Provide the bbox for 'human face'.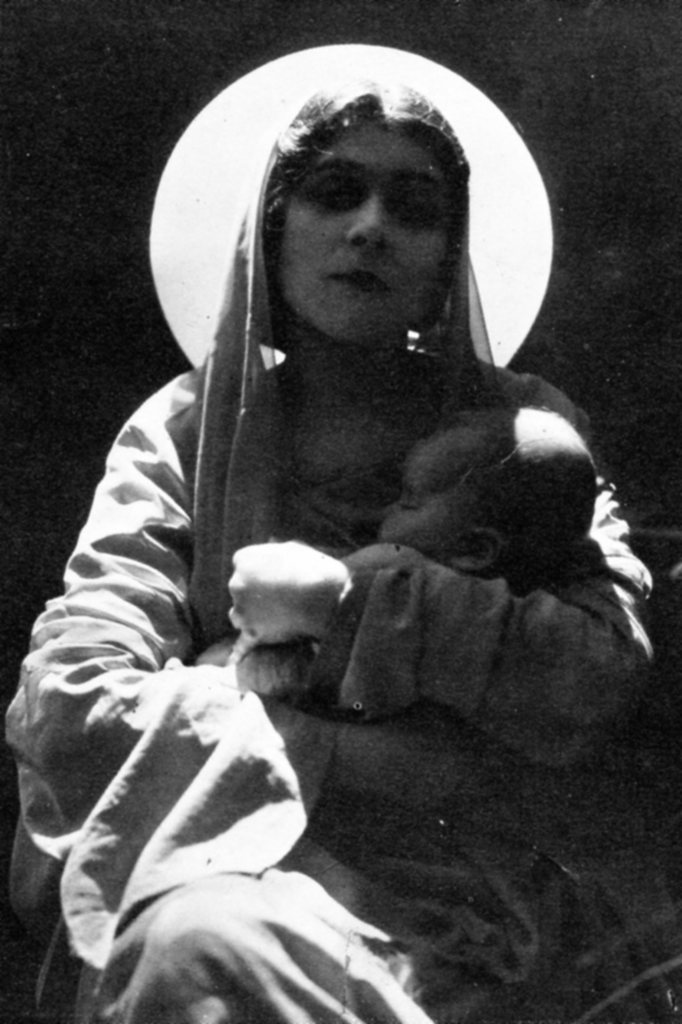
locate(379, 433, 475, 545).
